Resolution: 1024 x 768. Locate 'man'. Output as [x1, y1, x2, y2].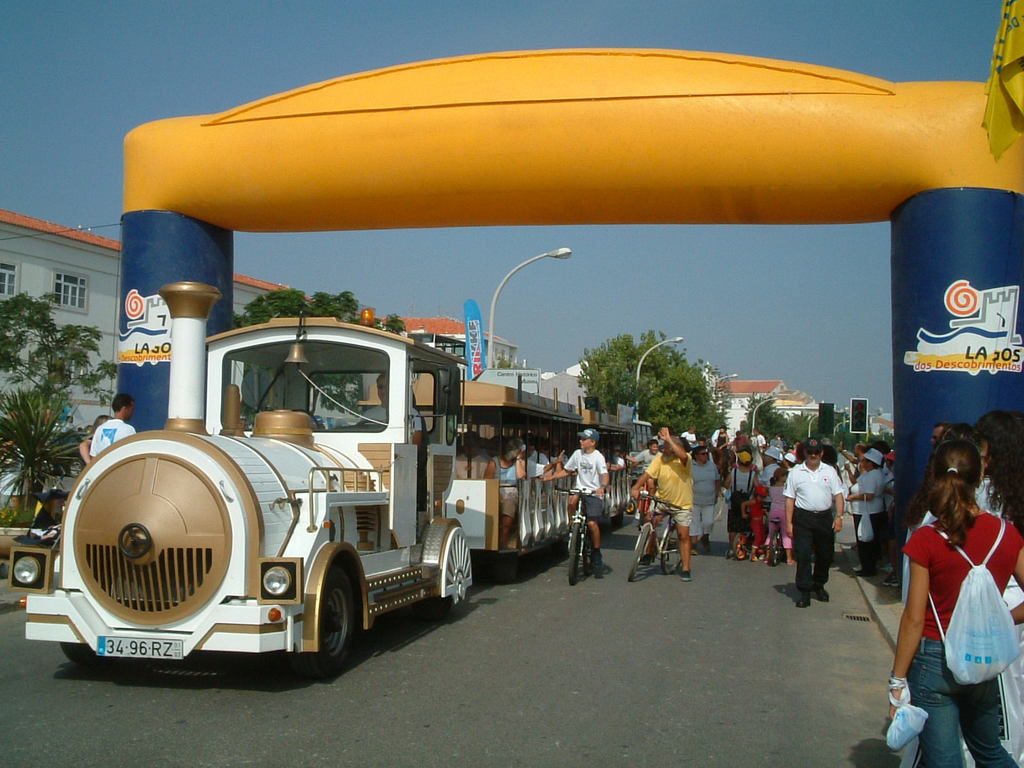
[755, 426, 766, 476].
